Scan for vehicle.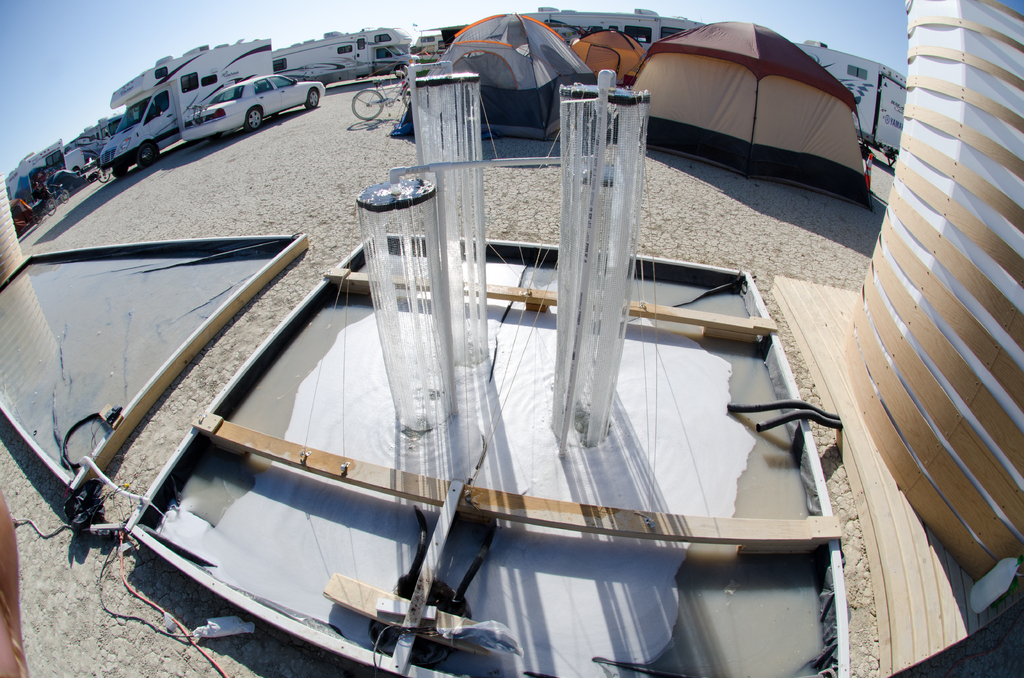
Scan result: [437,29,911,152].
